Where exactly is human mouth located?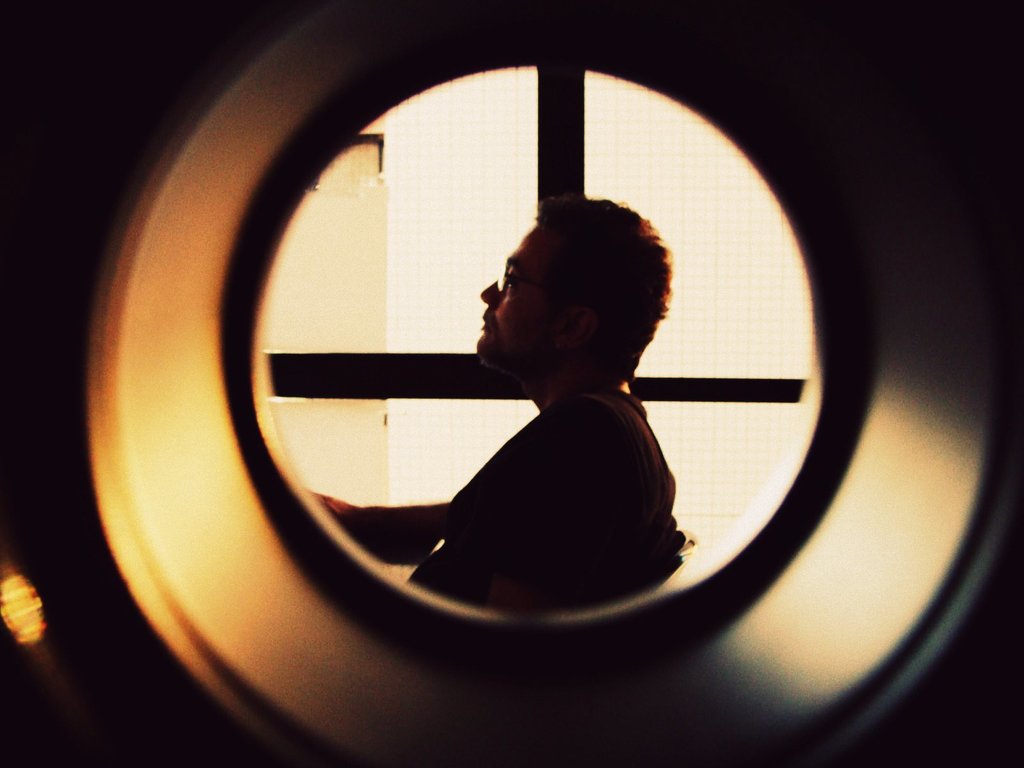
Its bounding box is {"x1": 481, "y1": 319, "x2": 492, "y2": 332}.
